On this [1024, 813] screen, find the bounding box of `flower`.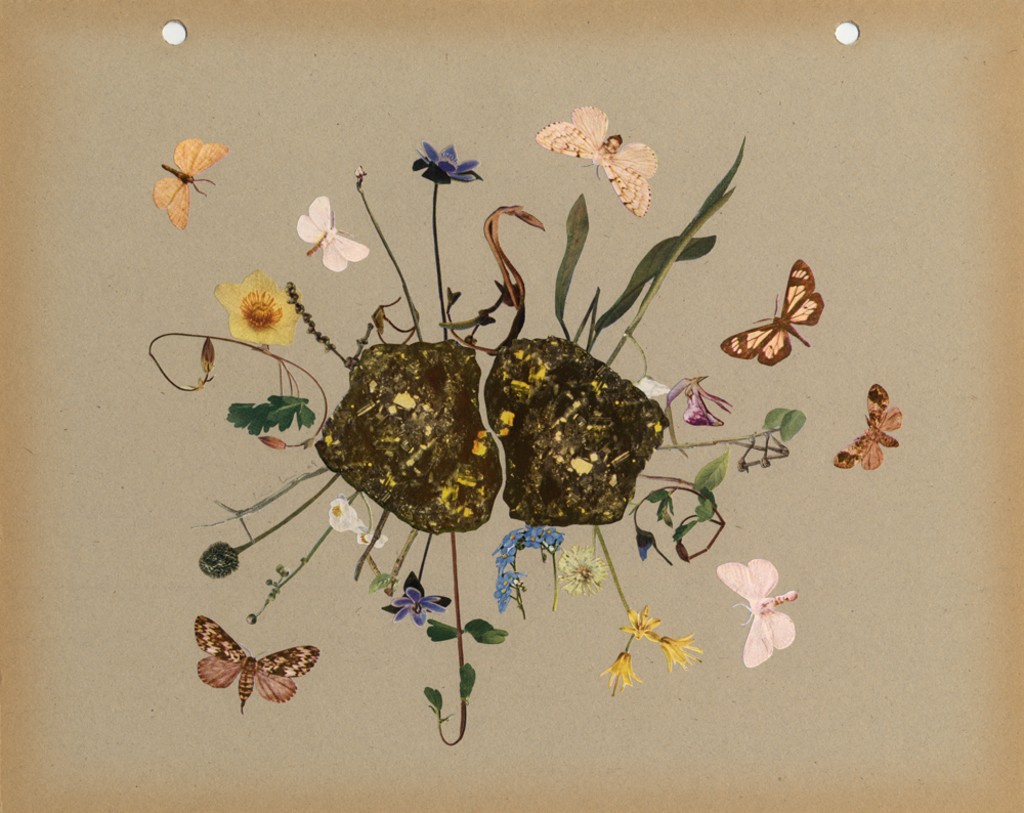
Bounding box: x1=663, y1=373, x2=732, y2=459.
